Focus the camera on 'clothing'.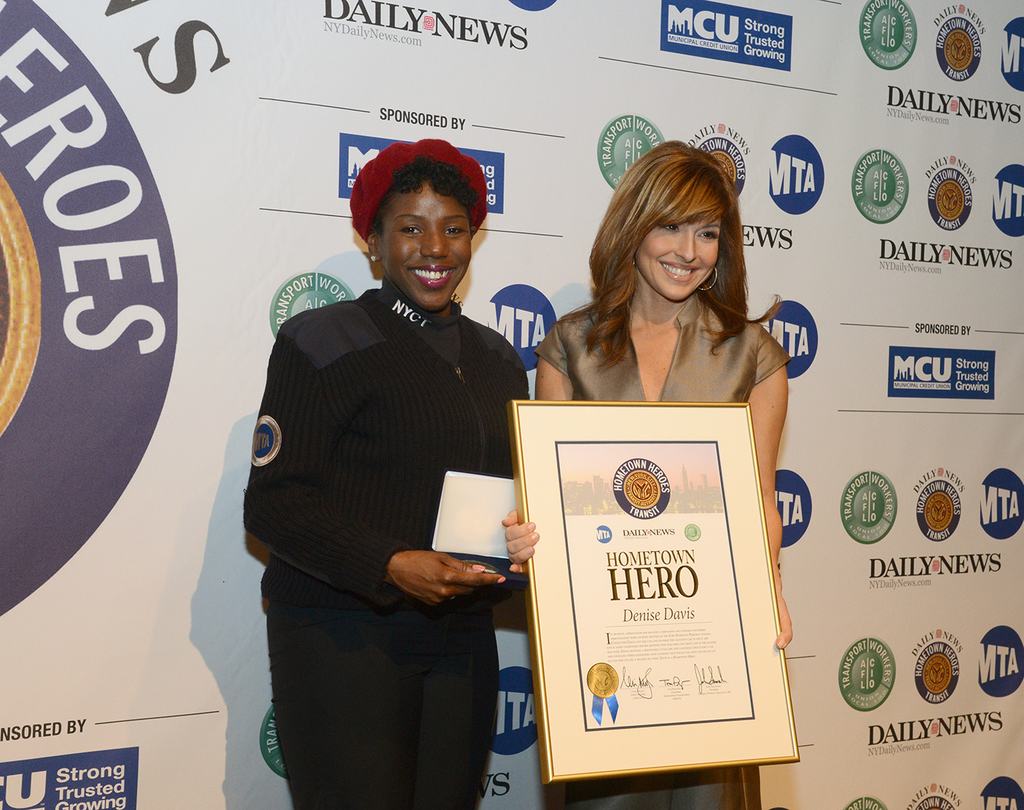
Focus region: <bbox>239, 285, 549, 809</bbox>.
